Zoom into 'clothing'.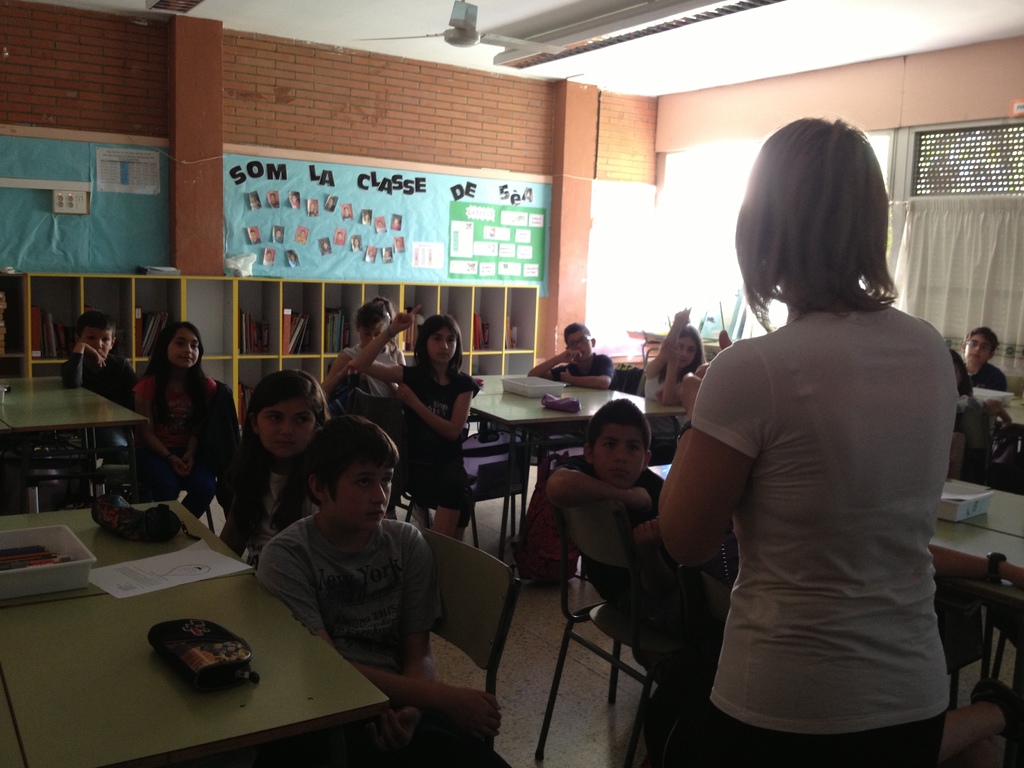
Zoom target: [406, 365, 481, 524].
